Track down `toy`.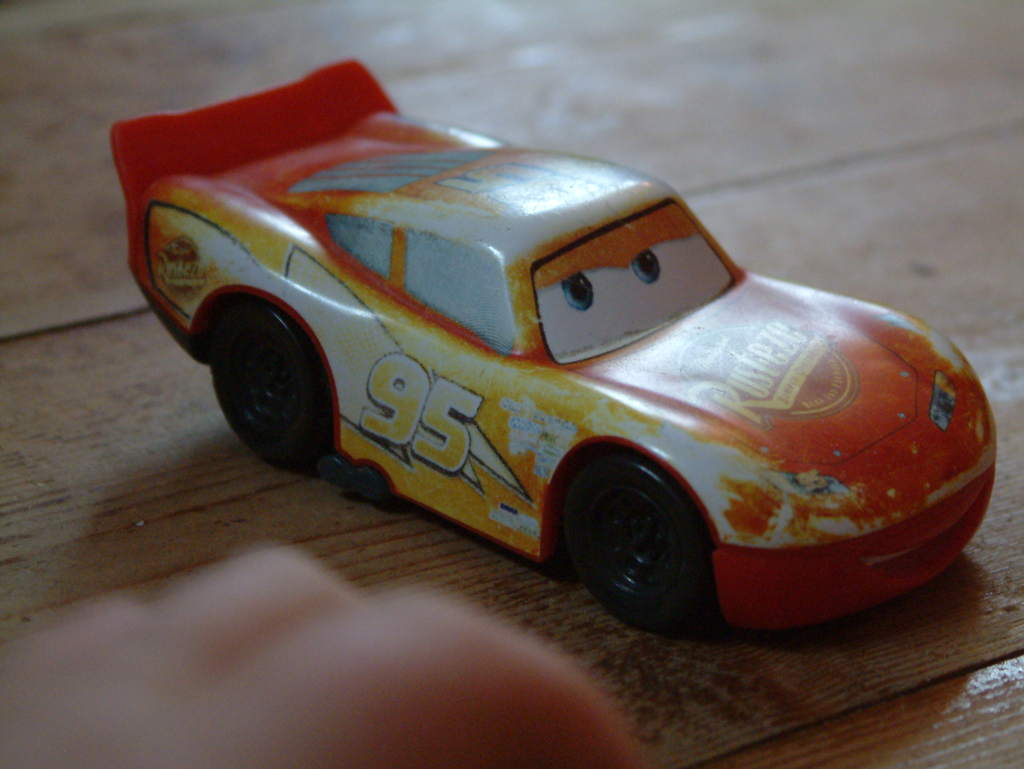
Tracked to detection(134, 93, 1000, 648).
